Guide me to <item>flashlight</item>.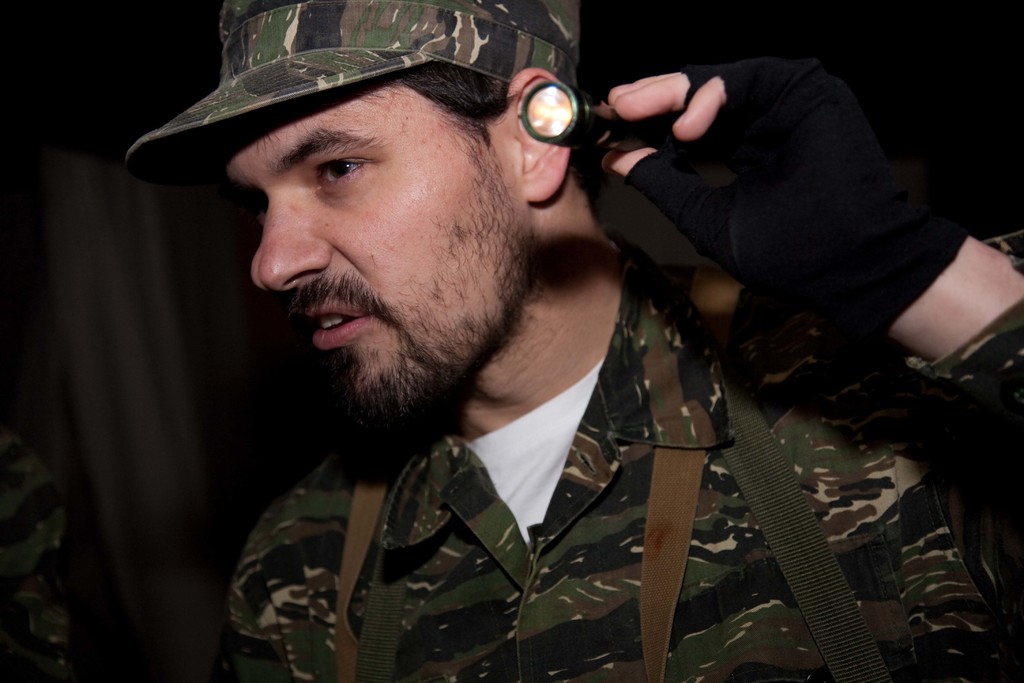
Guidance: [left=511, top=79, right=664, bottom=155].
